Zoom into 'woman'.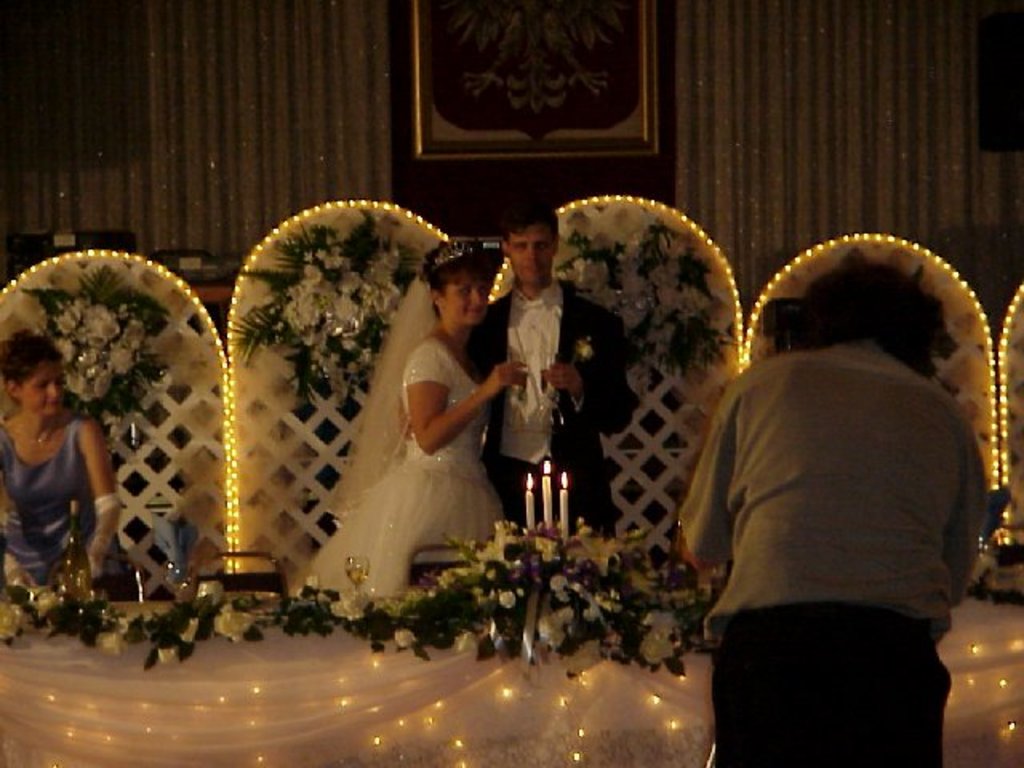
Zoom target: rect(0, 325, 134, 606).
